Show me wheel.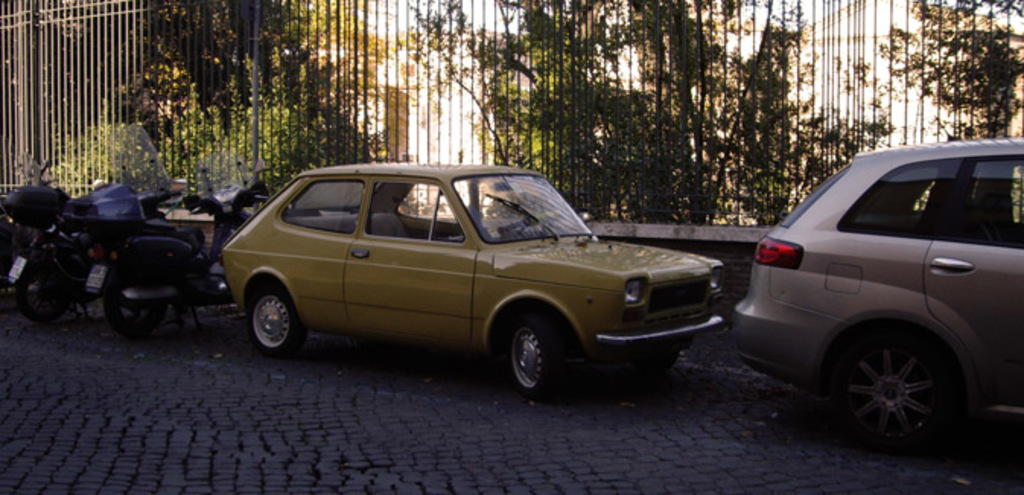
wheel is here: <region>829, 326, 969, 430</region>.
